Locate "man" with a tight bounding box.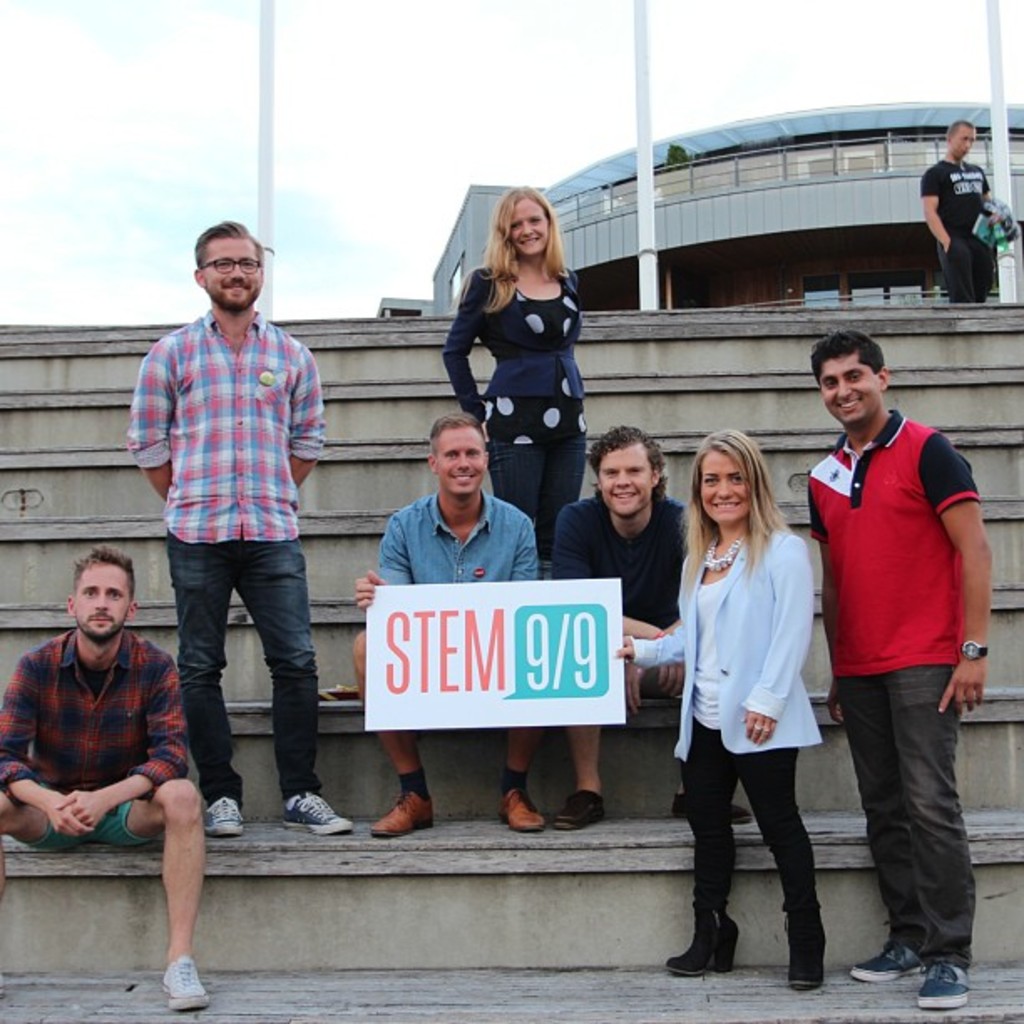
{"left": 550, "top": 422, "right": 753, "bottom": 823}.
